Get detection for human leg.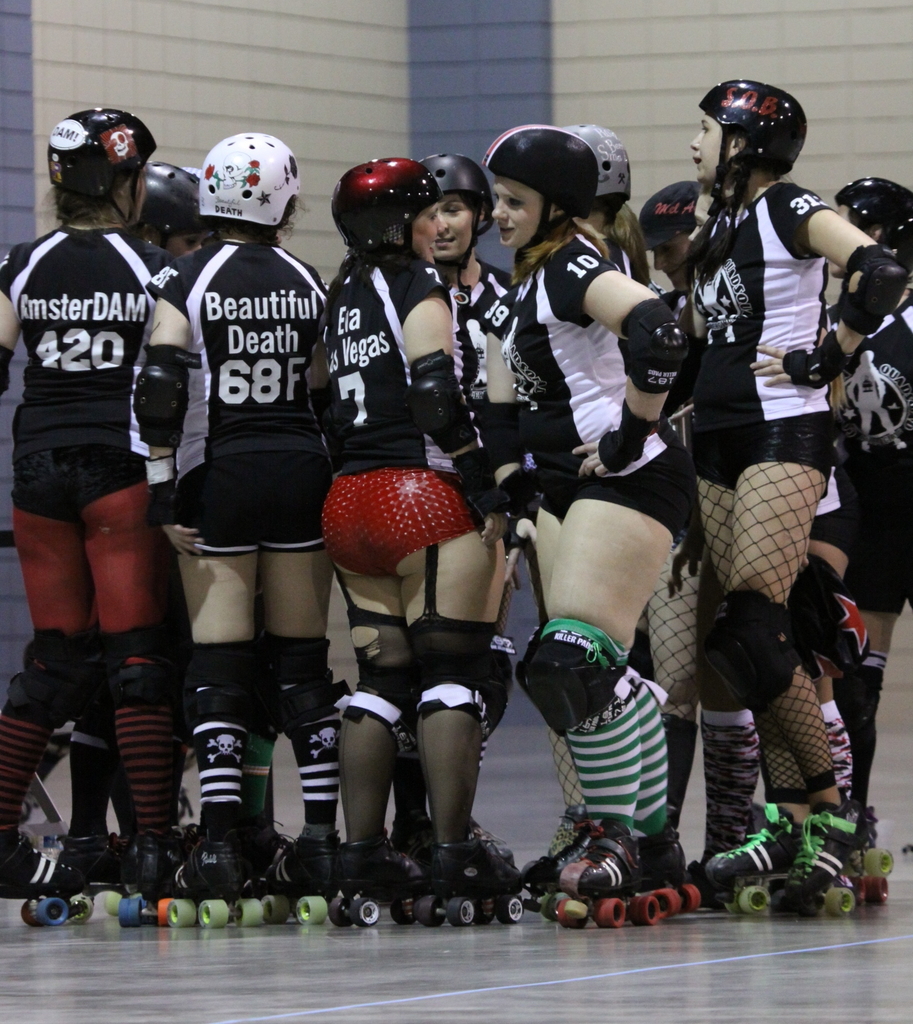
Detection: [x1=170, y1=458, x2=256, y2=879].
